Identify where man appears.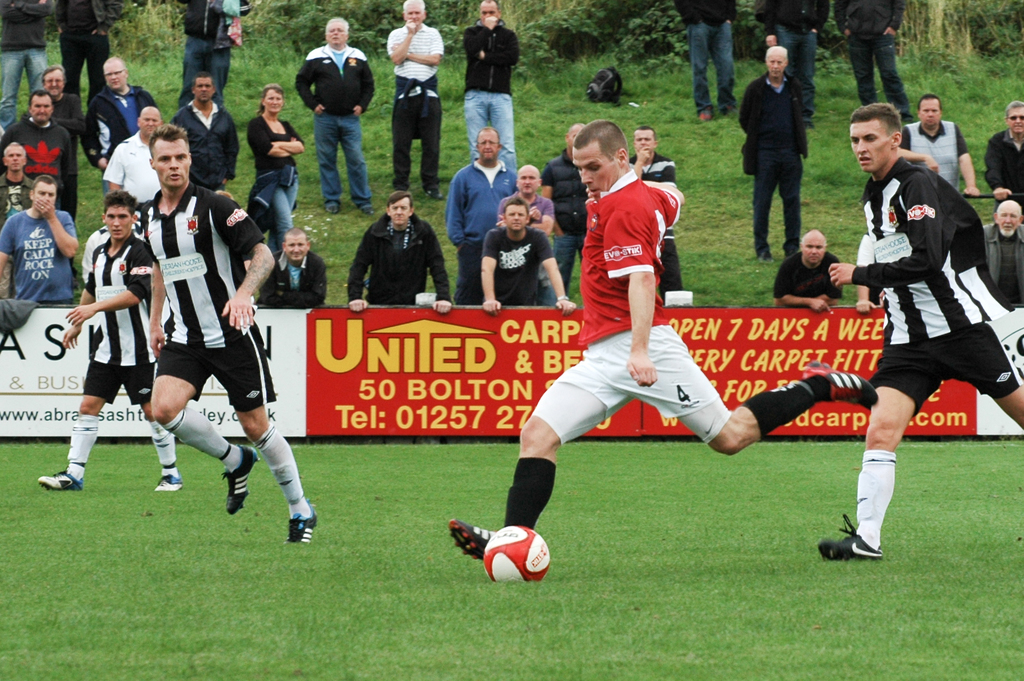
Appears at <box>831,0,920,124</box>.
